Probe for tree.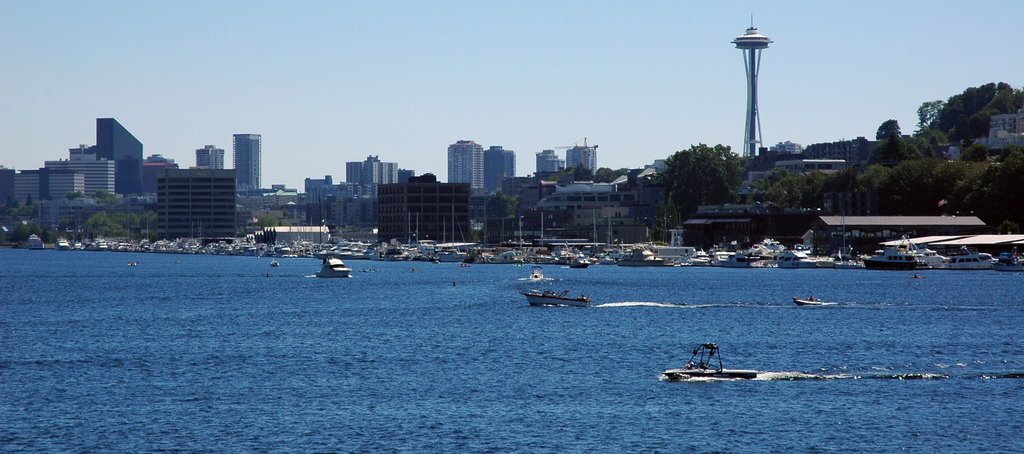
Probe result: [x1=662, y1=132, x2=742, y2=194].
